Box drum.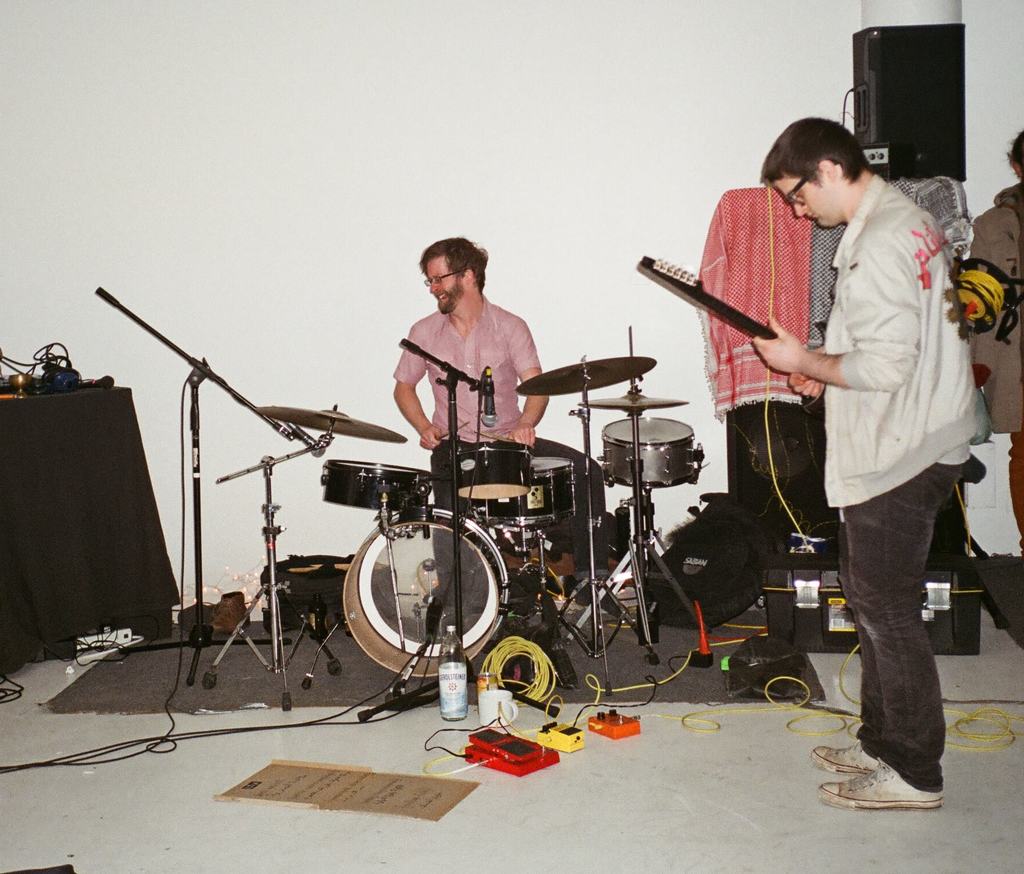
crop(440, 449, 587, 536).
